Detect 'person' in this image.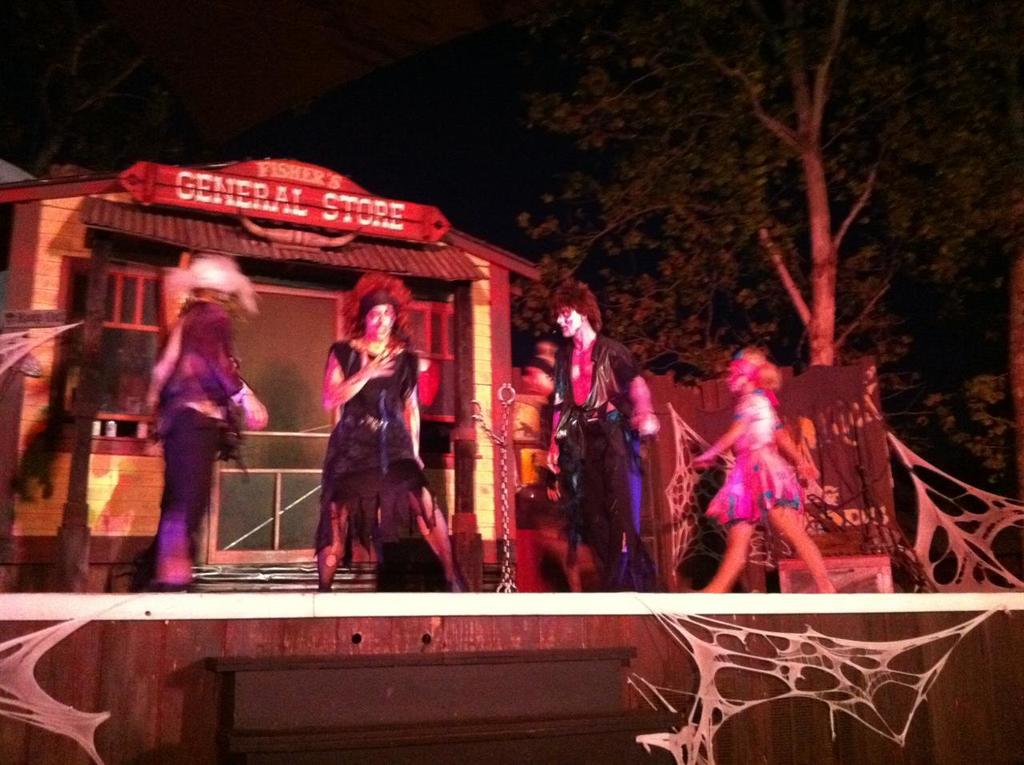
Detection: 703/334/825/610.
